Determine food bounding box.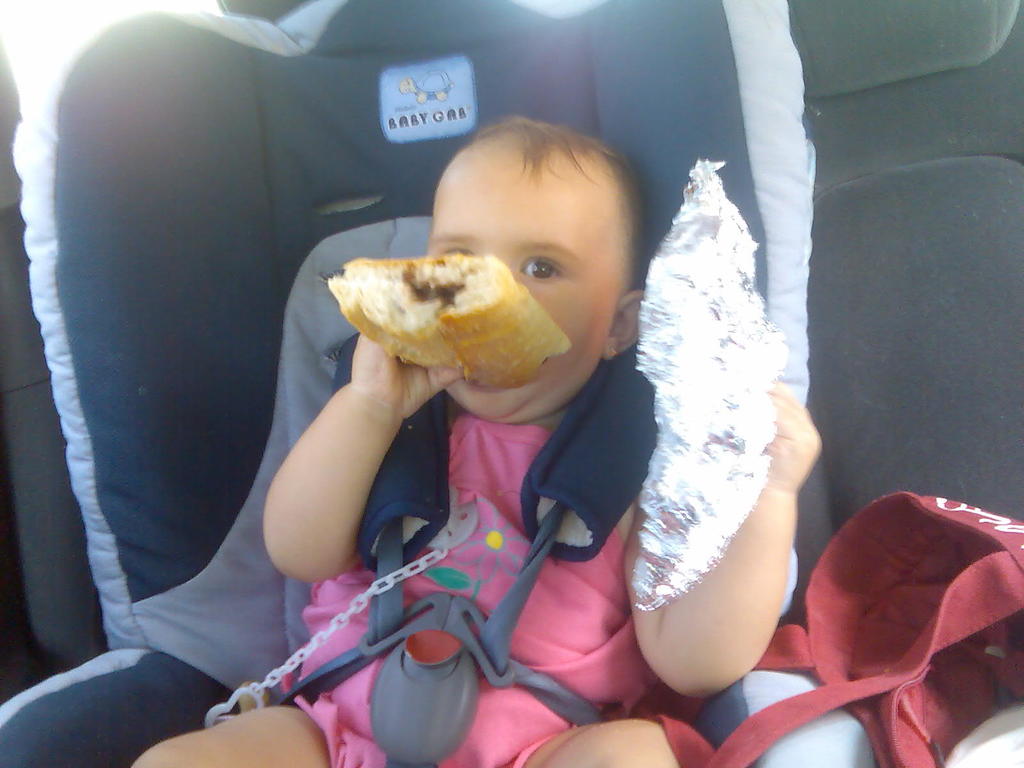
Determined: bbox=[308, 232, 571, 378].
